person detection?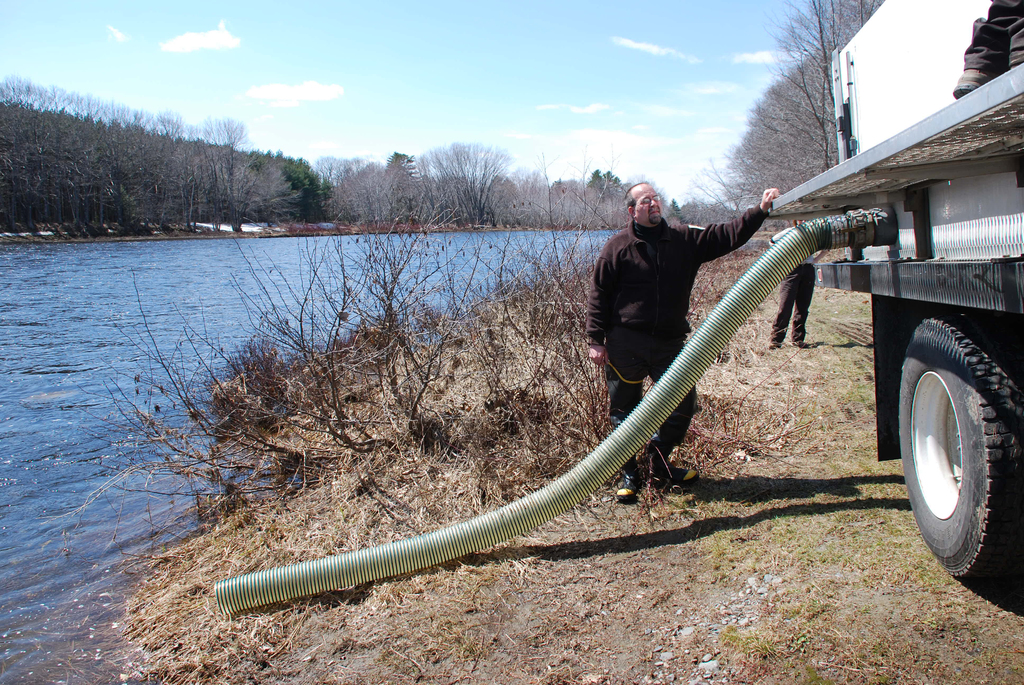
[left=952, top=0, right=1023, bottom=99]
